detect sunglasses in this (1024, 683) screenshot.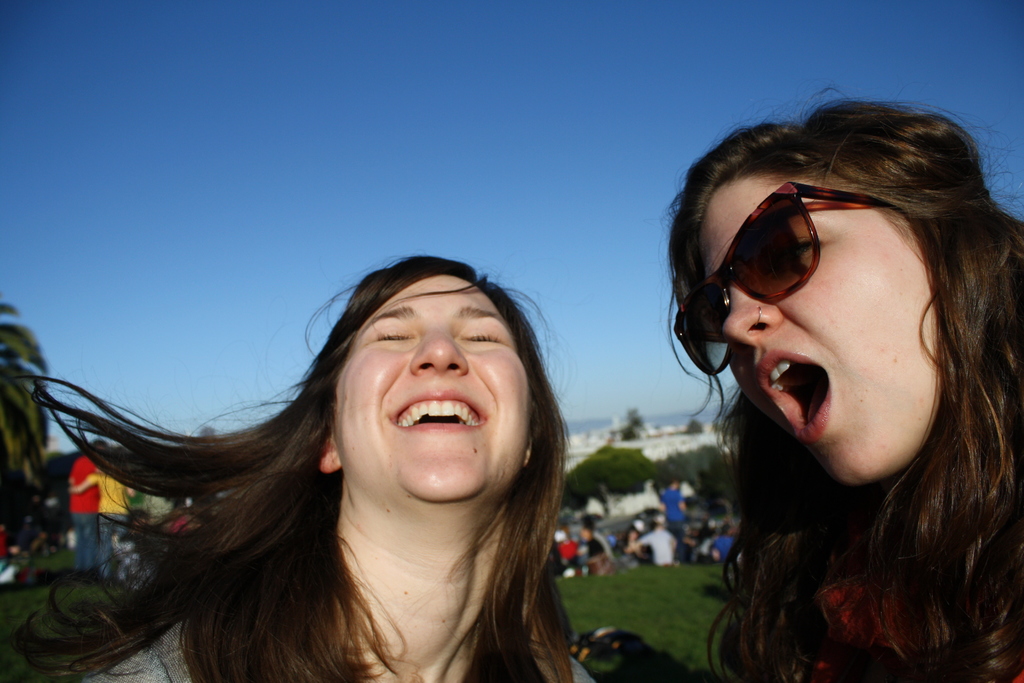
Detection: BBox(671, 179, 890, 378).
